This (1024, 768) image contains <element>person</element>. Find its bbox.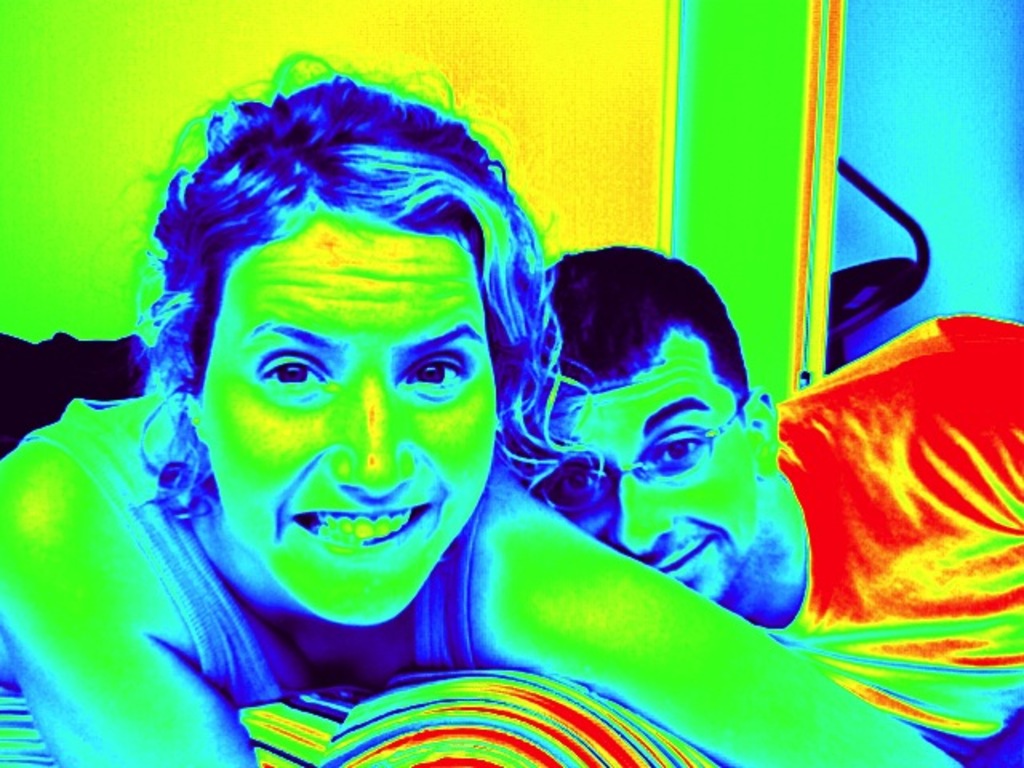
(x1=0, y1=66, x2=978, y2=766).
